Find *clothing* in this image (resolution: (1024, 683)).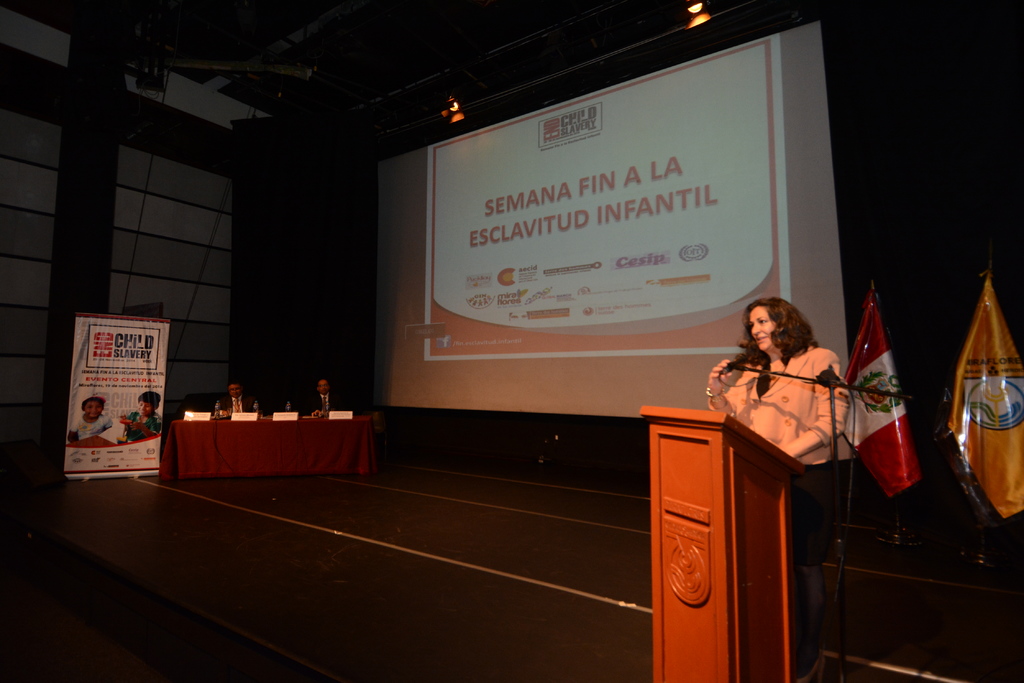
detection(124, 406, 167, 442).
